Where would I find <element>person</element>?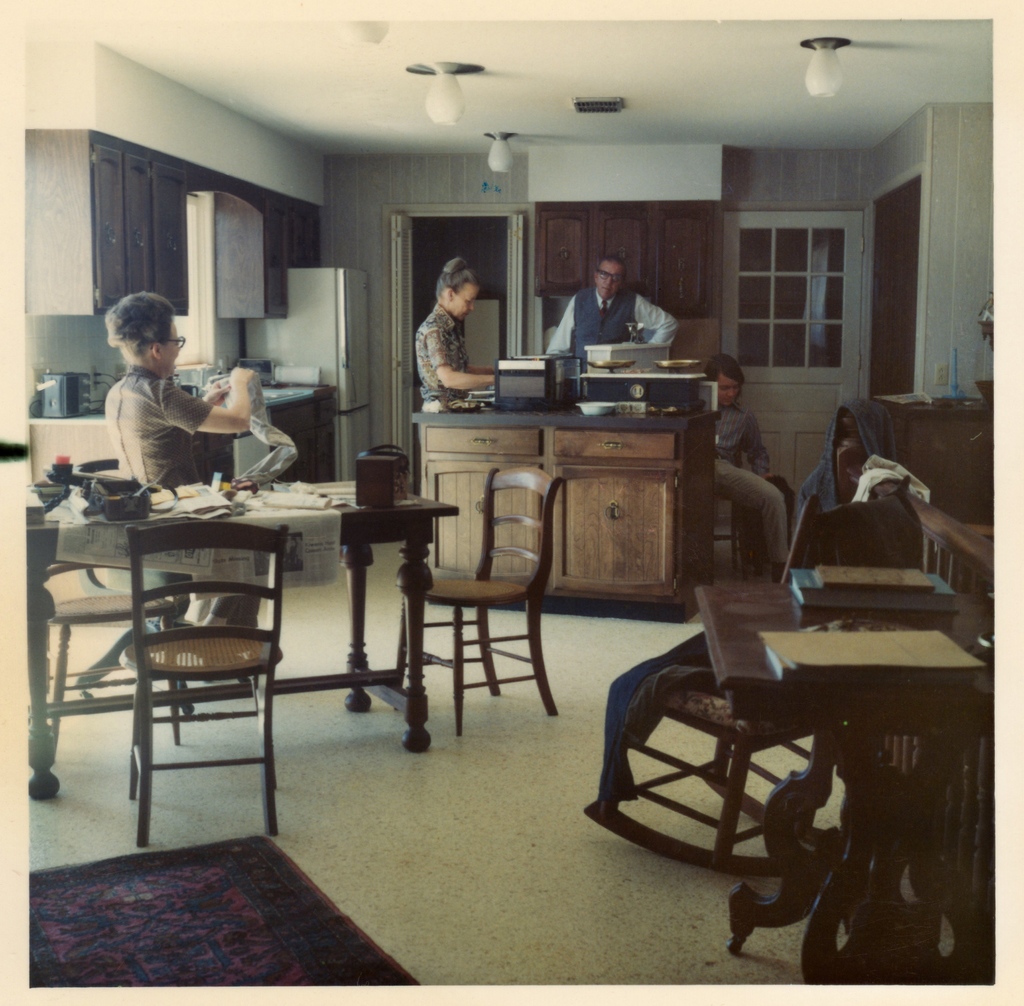
At Rect(703, 353, 799, 584).
